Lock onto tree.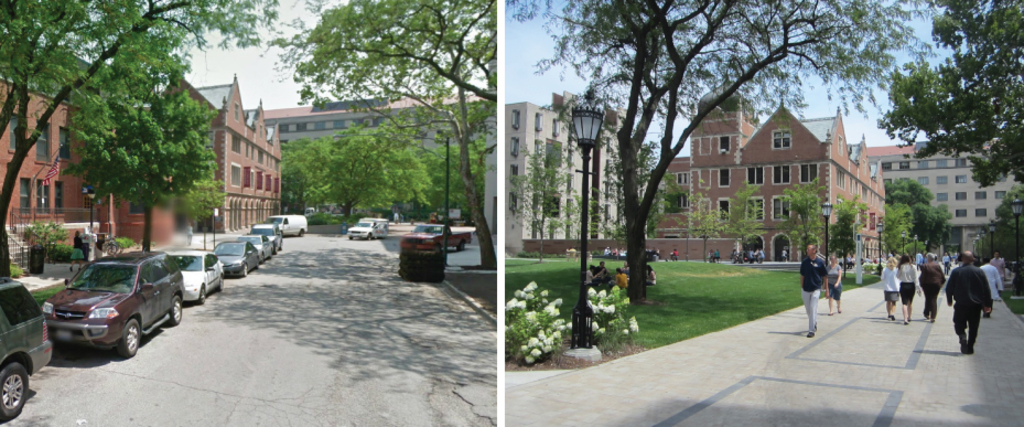
Locked: [left=770, top=173, right=824, bottom=257].
